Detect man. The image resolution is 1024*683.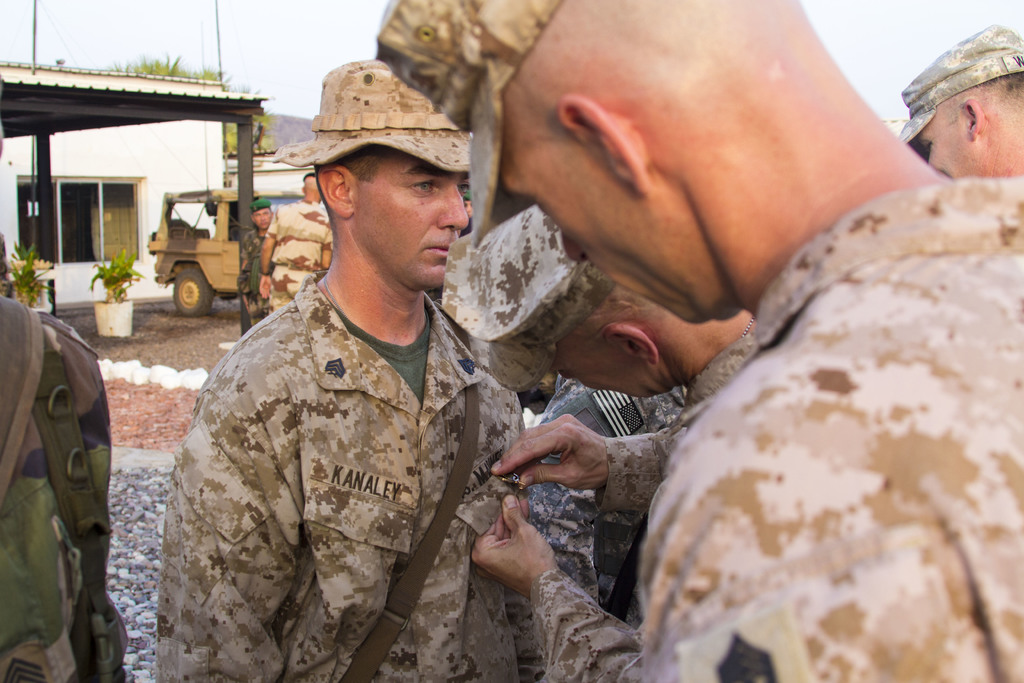
box(447, 193, 755, 682).
